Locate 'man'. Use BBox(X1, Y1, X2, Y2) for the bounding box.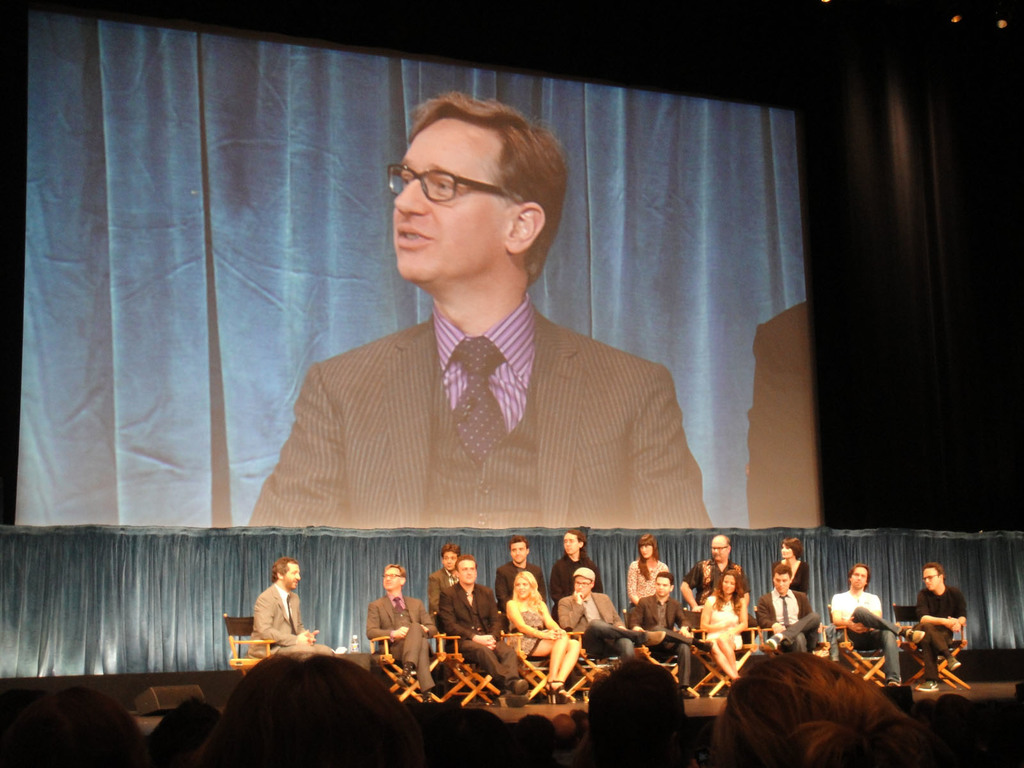
BBox(494, 532, 546, 616).
